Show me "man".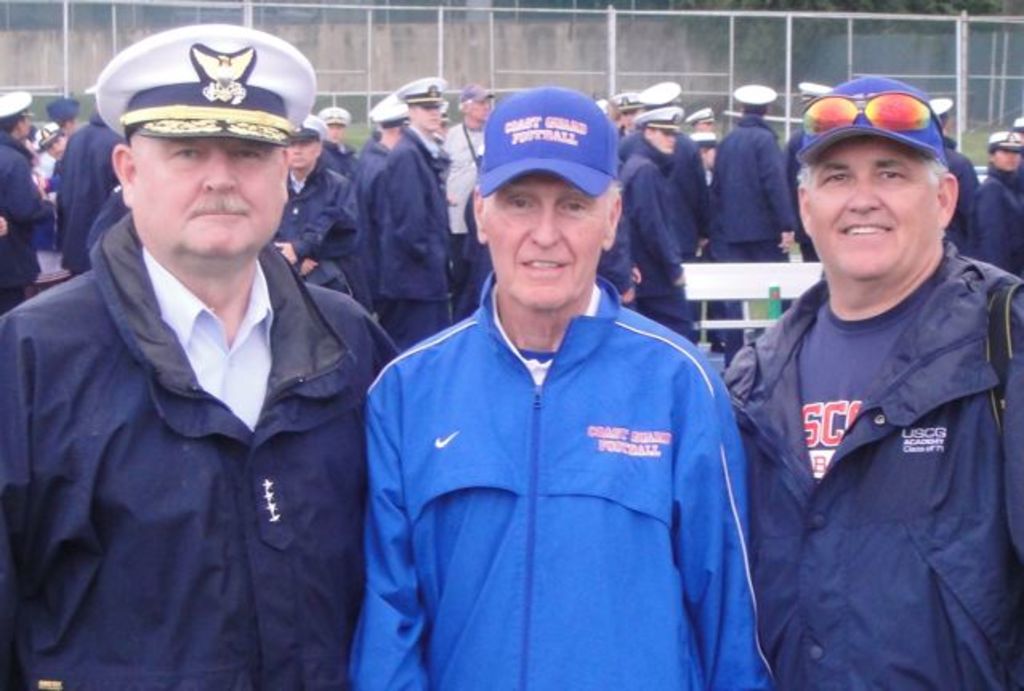
"man" is here: <box>780,79,817,303</box>.
